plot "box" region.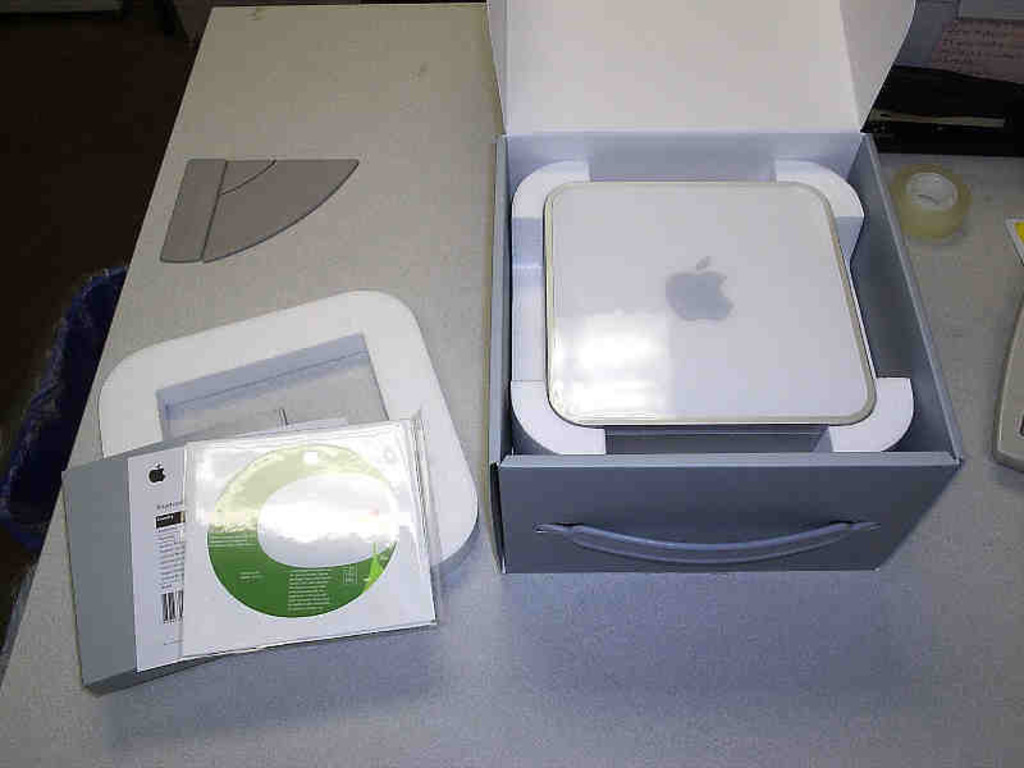
Plotted at rect(60, 407, 287, 698).
